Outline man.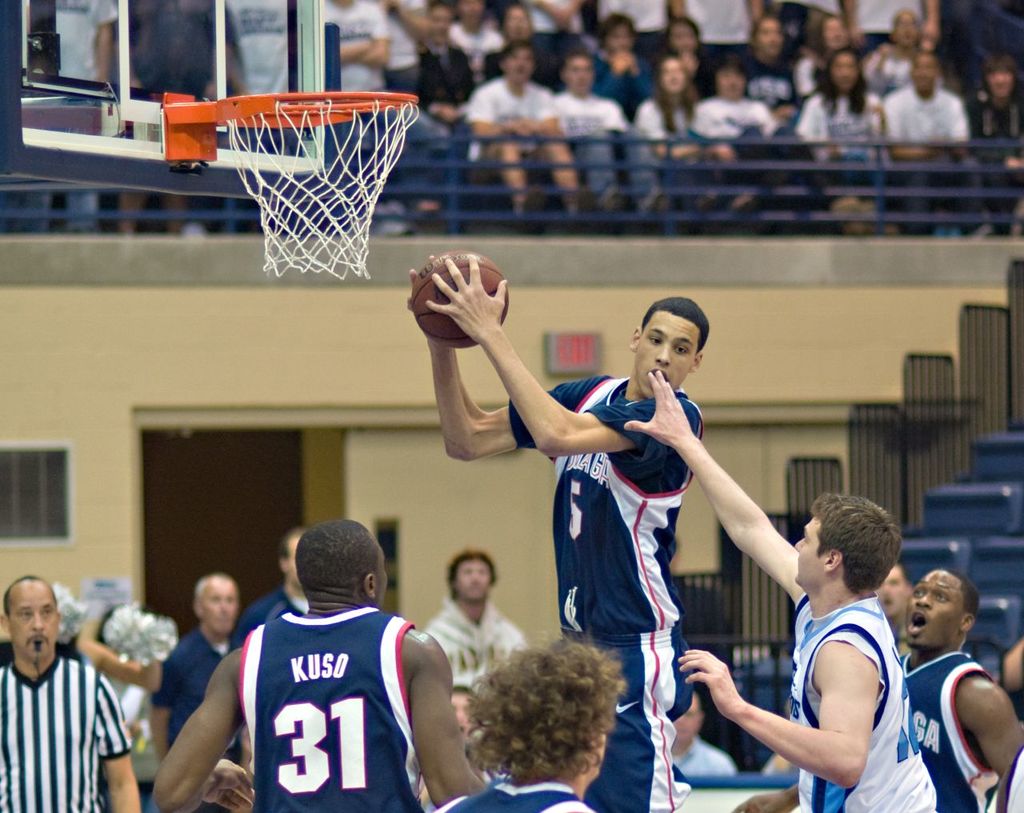
Outline: 728,559,1019,812.
